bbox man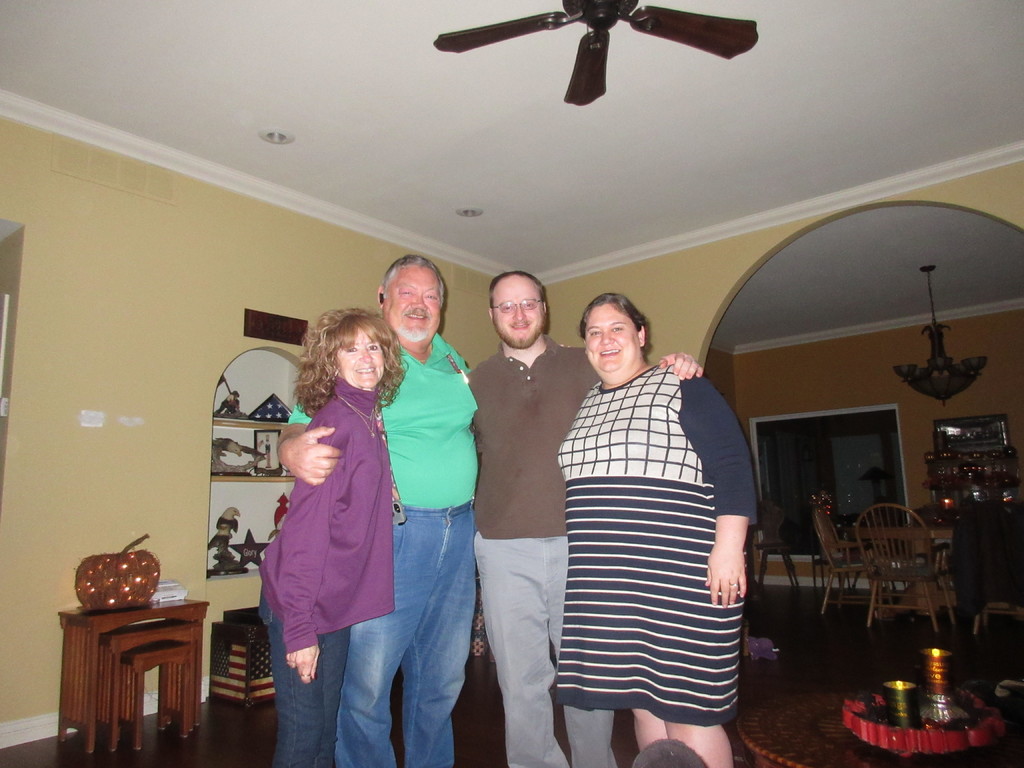
(472, 268, 706, 767)
